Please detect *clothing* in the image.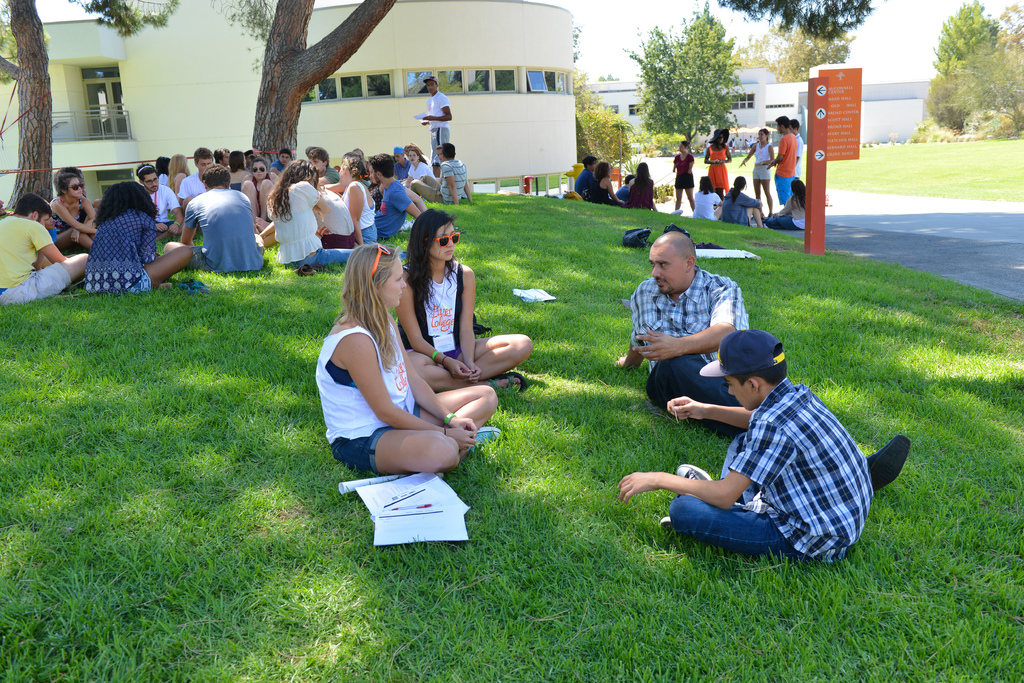
bbox=(8, 253, 78, 298).
